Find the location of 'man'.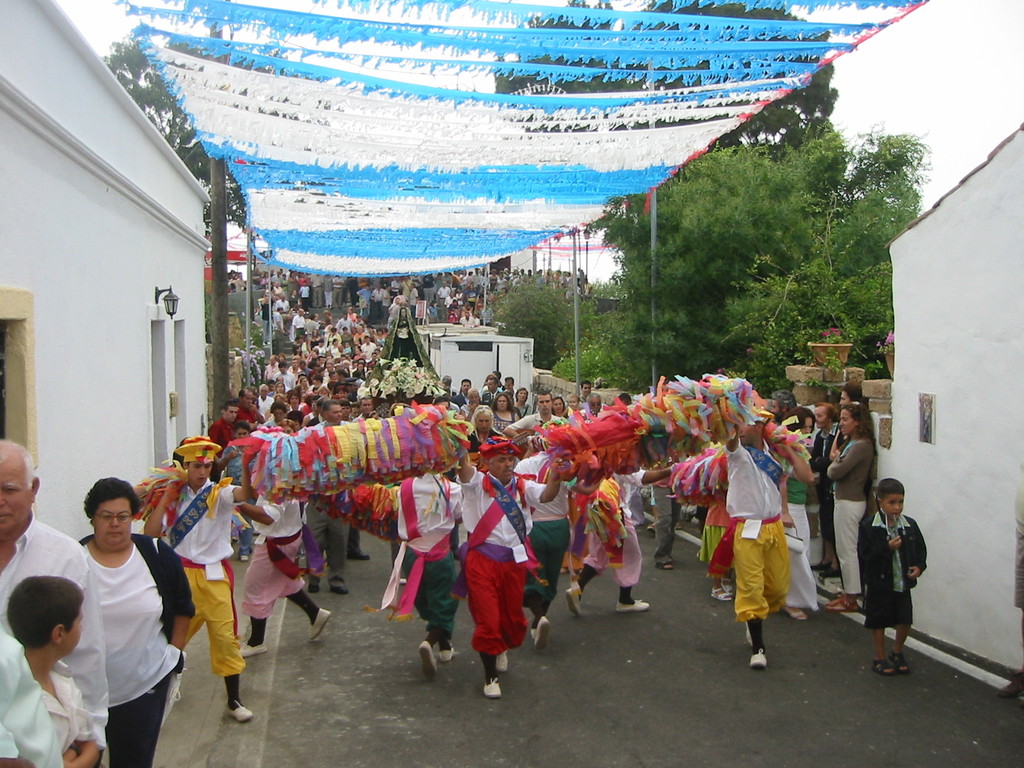
Location: [268,308,289,353].
